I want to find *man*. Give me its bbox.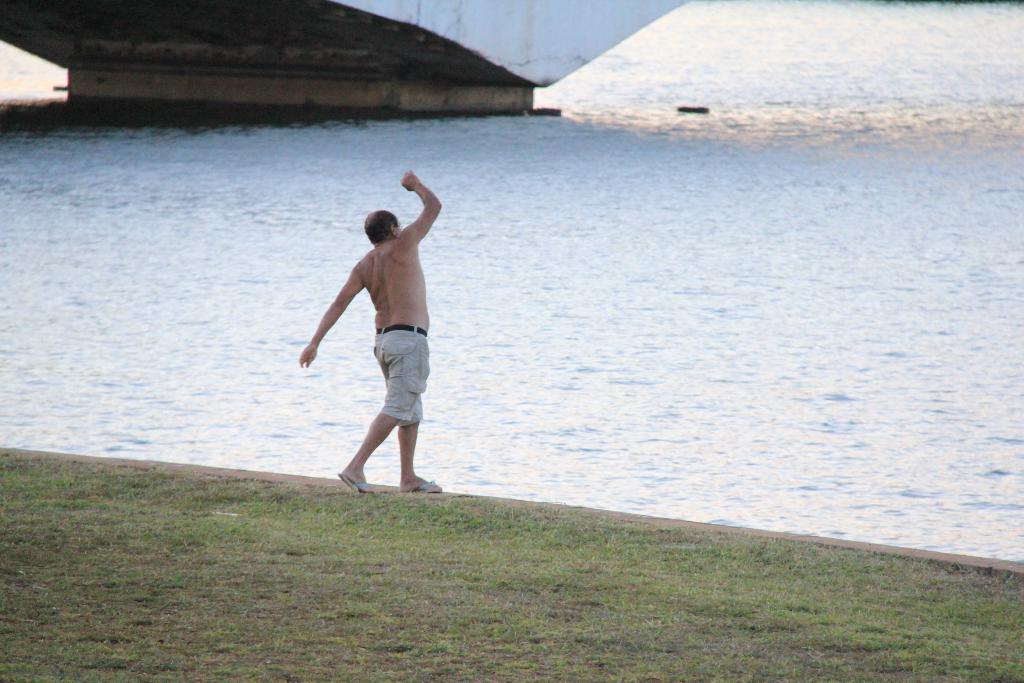
{"x1": 296, "y1": 166, "x2": 454, "y2": 493}.
